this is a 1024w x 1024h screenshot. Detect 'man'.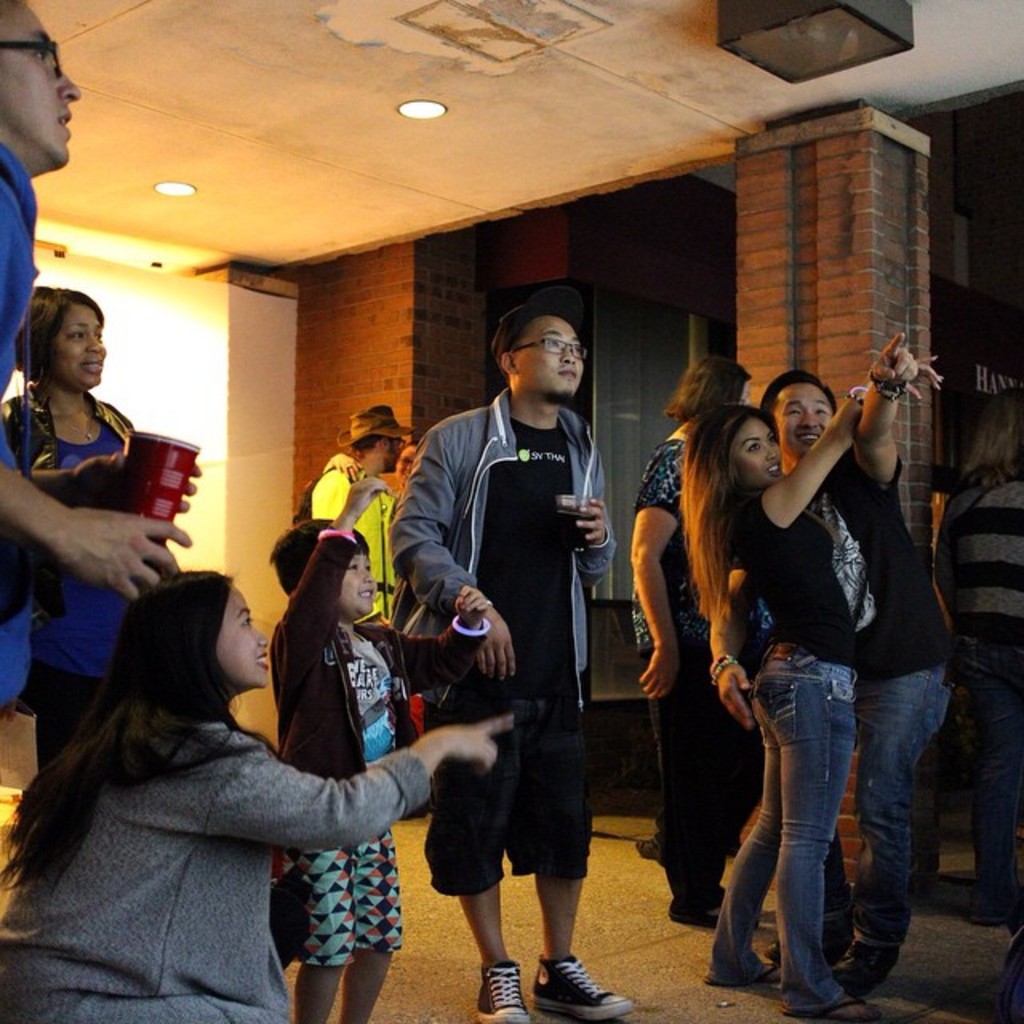
734:341:957:942.
